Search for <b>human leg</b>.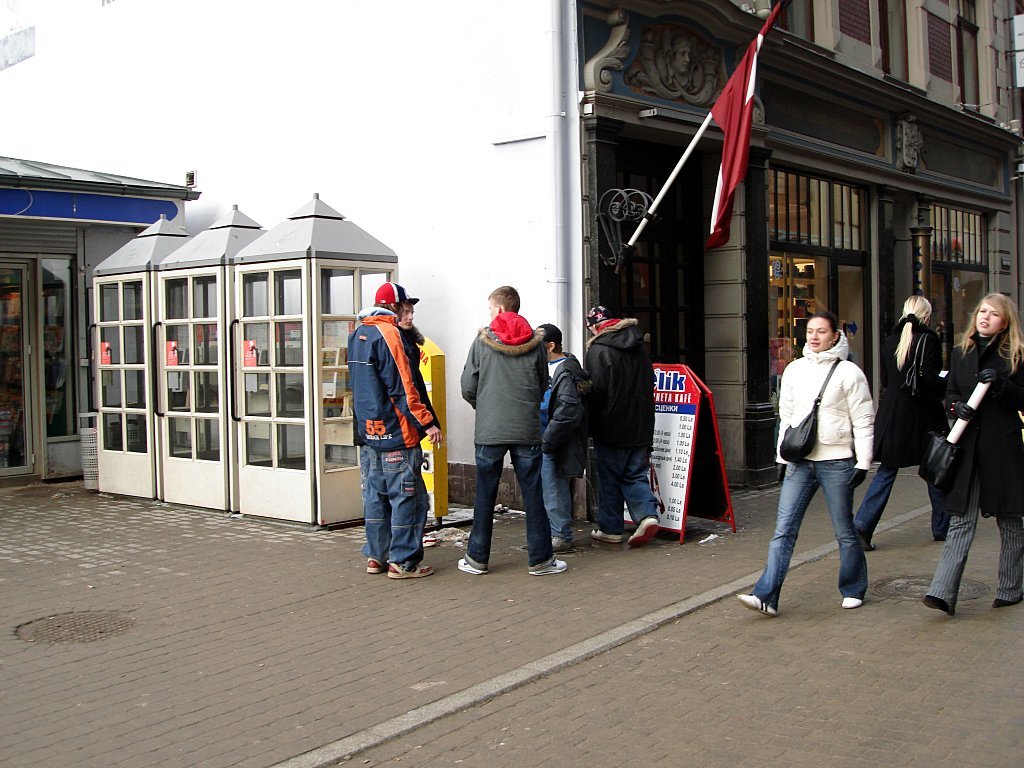
Found at x1=595 y1=437 x2=621 y2=540.
